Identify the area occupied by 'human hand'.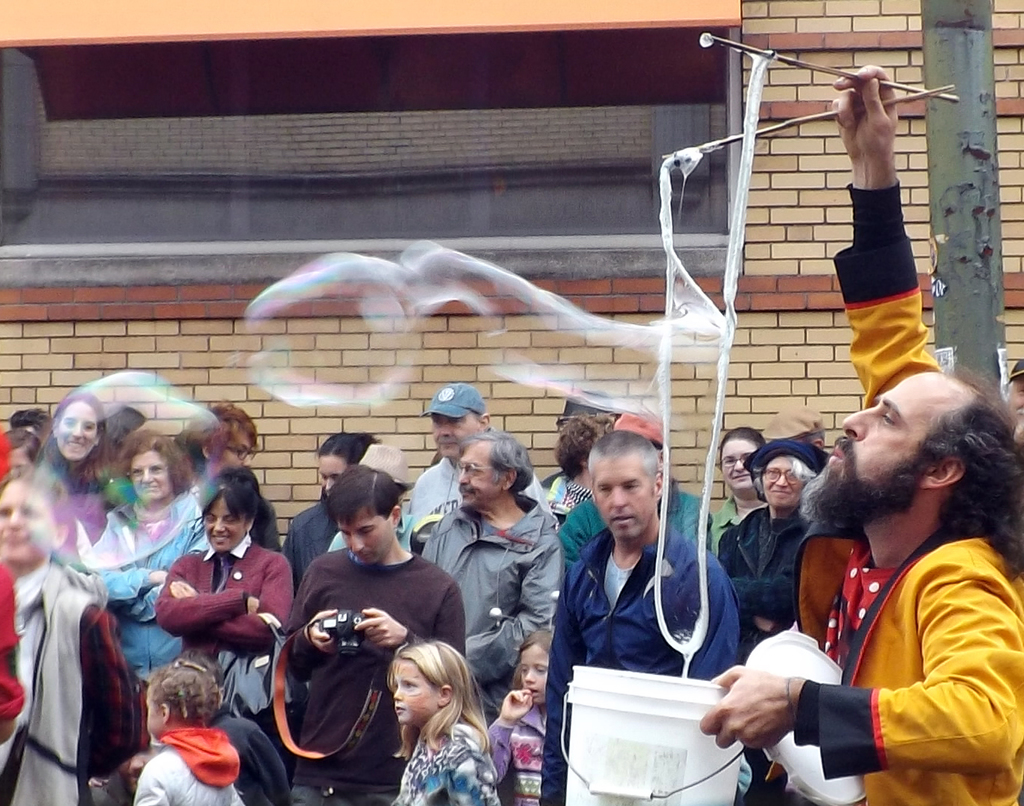
Area: <region>721, 665, 836, 762</region>.
